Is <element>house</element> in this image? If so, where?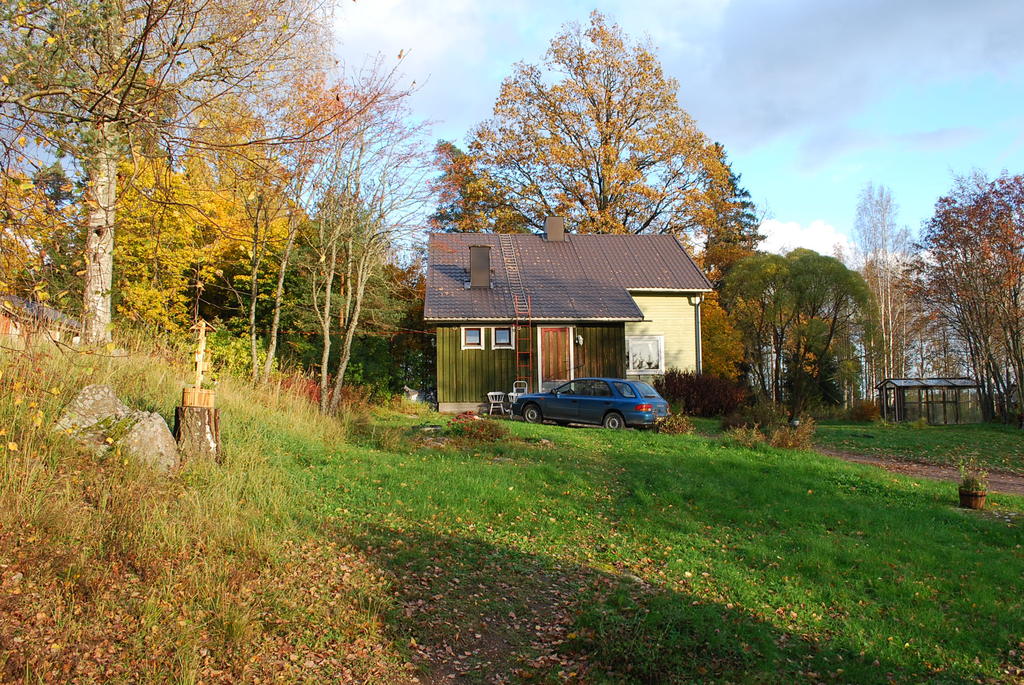
Yes, at bbox=(607, 218, 715, 393).
